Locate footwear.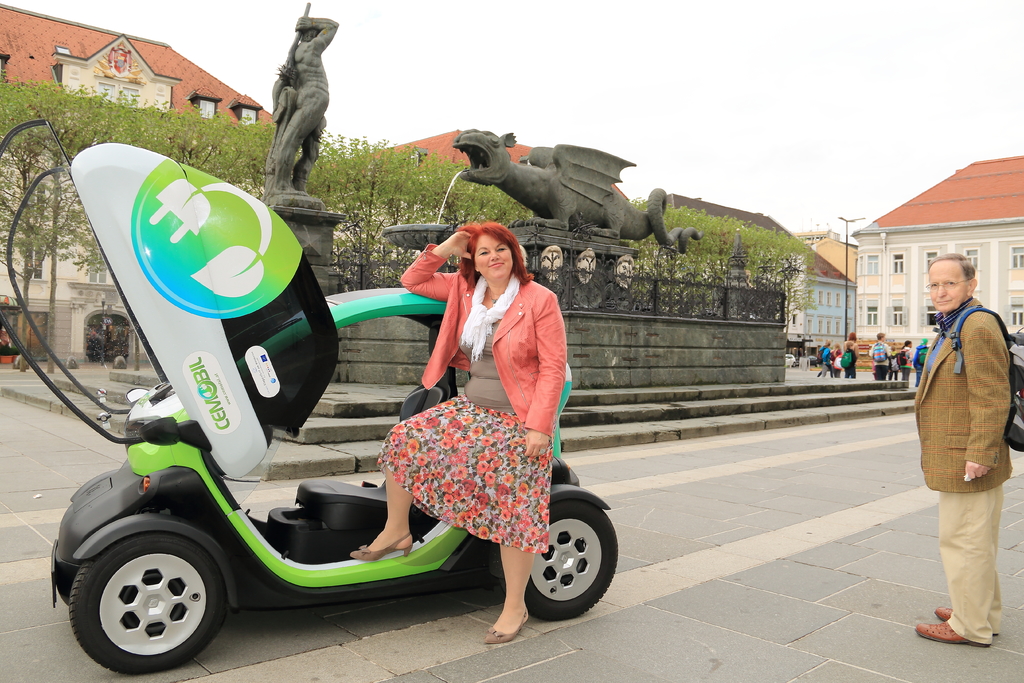
Bounding box: region(914, 624, 988, 649).
